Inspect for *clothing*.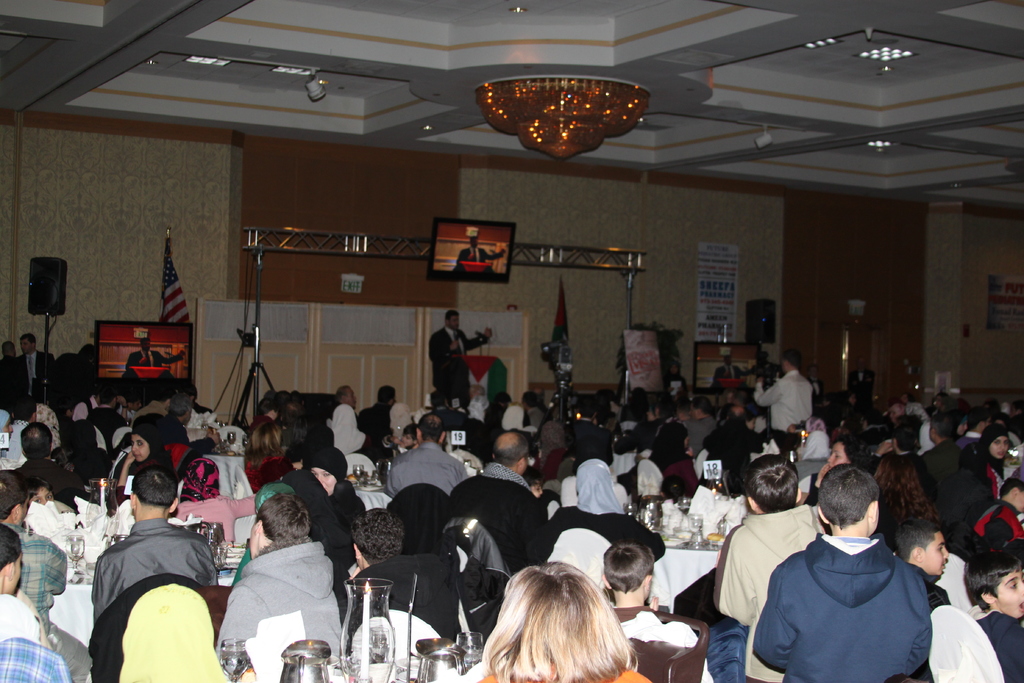
Inspection: {"left": 348, "top": 551, "right": 461, "bottom": 643}.
